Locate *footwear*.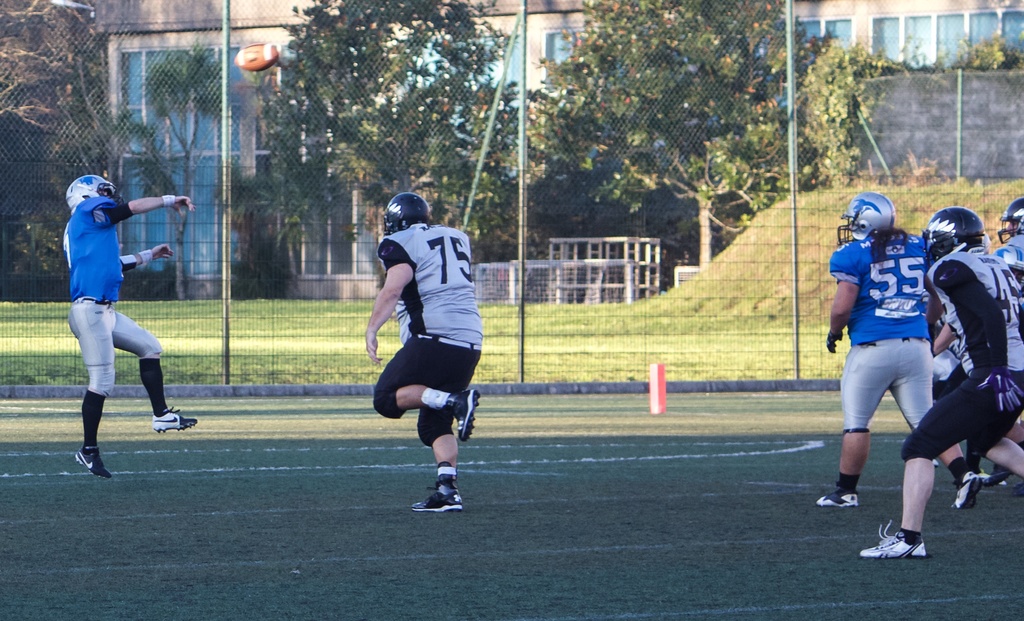
Bounding box: x1=816, y1=483, x2=860, y2=512.
